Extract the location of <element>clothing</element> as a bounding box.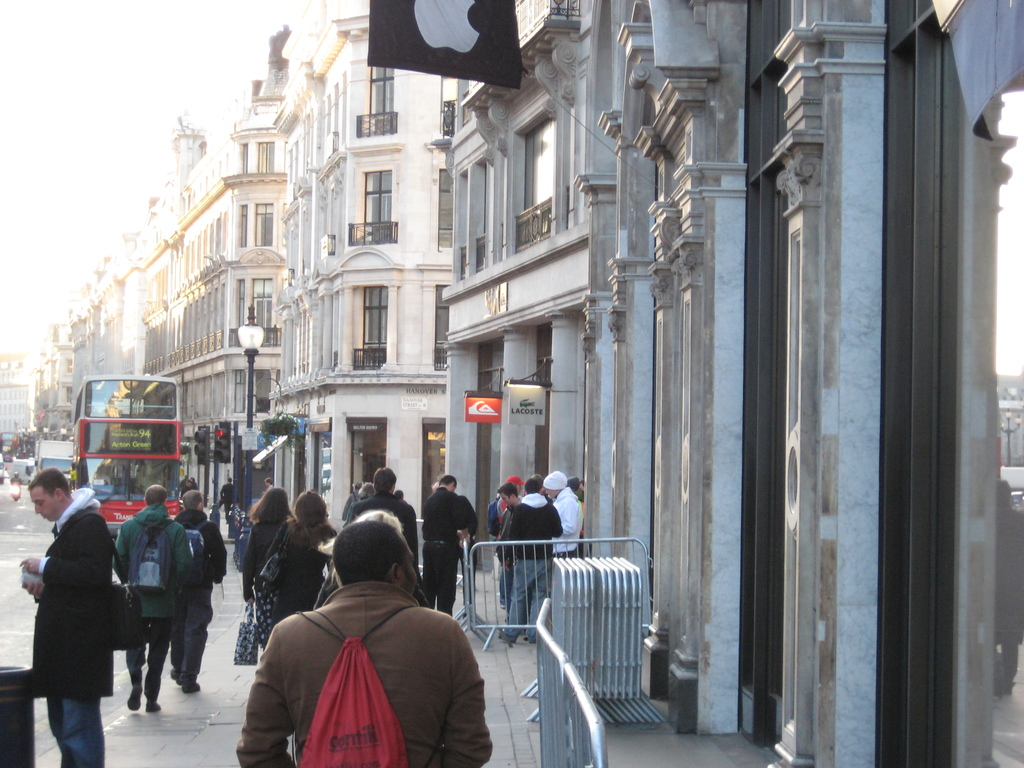
rect(31, 511, 124, 752).
